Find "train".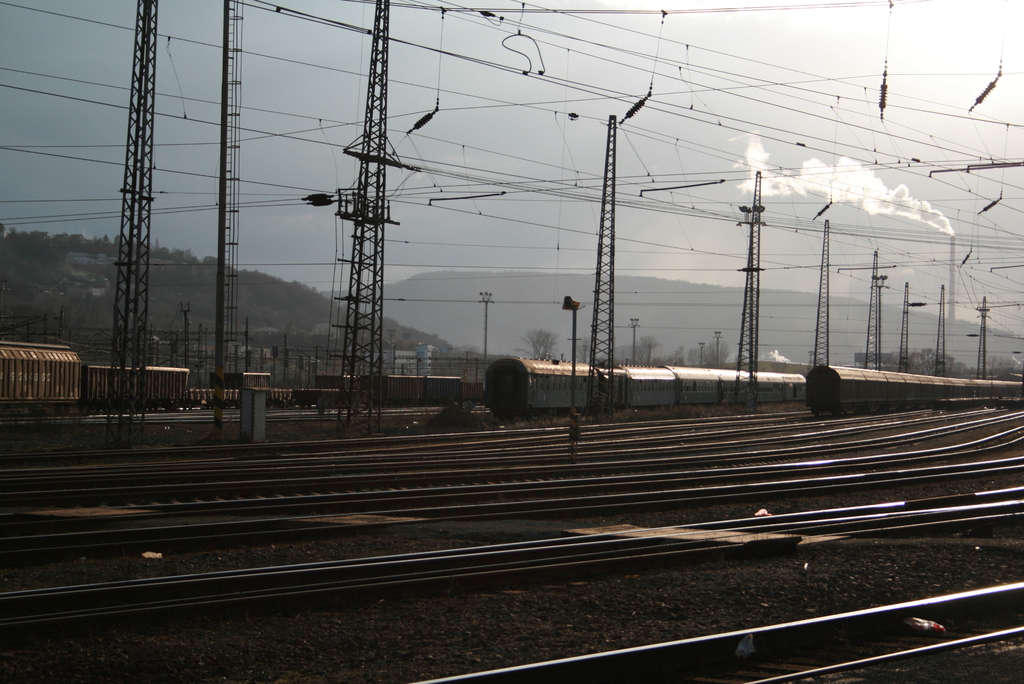
(0, 339, 479, 421).
